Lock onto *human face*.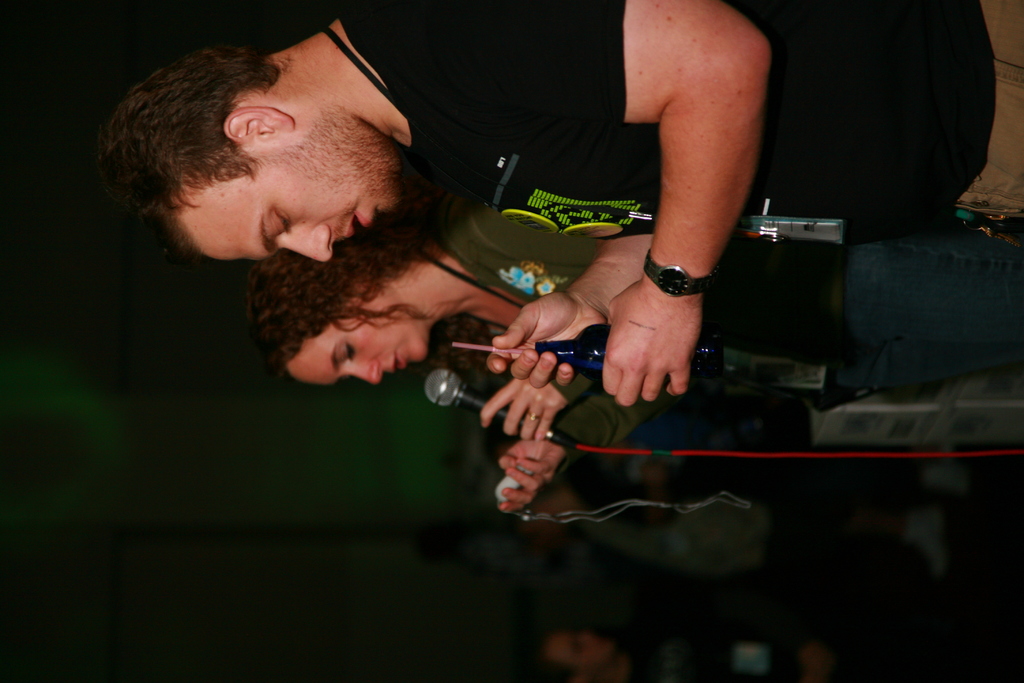
Locked: (x1=291, y1=297, x2=428, y2=385).
